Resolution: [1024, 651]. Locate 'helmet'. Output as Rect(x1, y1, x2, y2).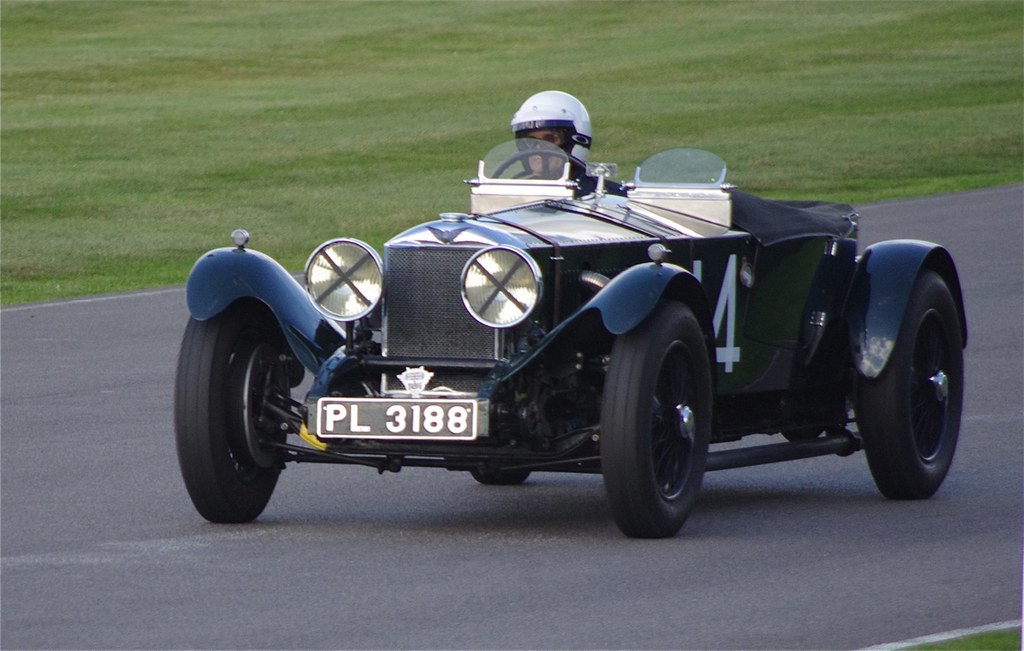
Rect(506, 99, 605, 179).
